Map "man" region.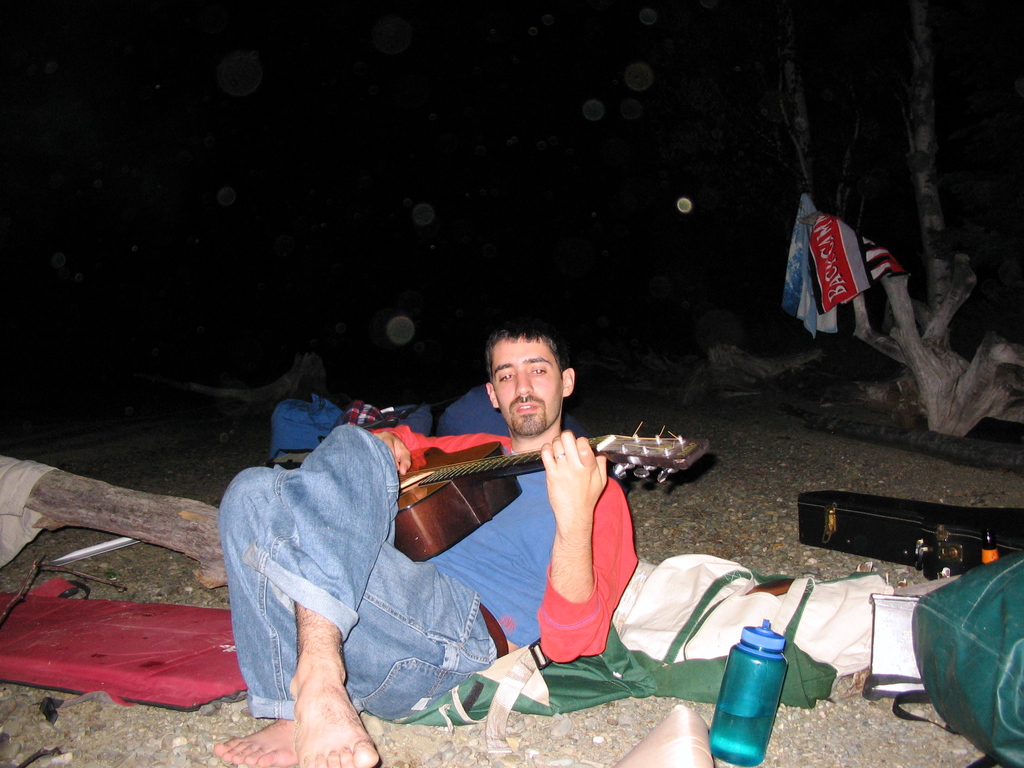
Mapped to select_region(184, 300, 679, 767).
